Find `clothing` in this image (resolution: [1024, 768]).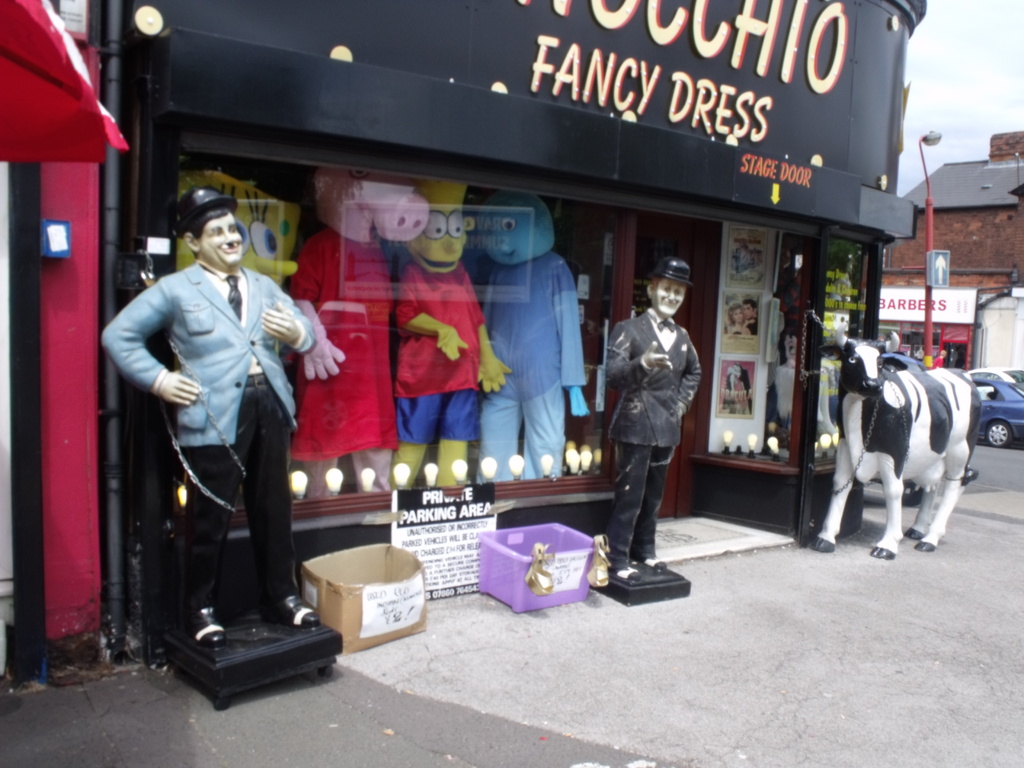
locate(95, 257, 317, 641).
